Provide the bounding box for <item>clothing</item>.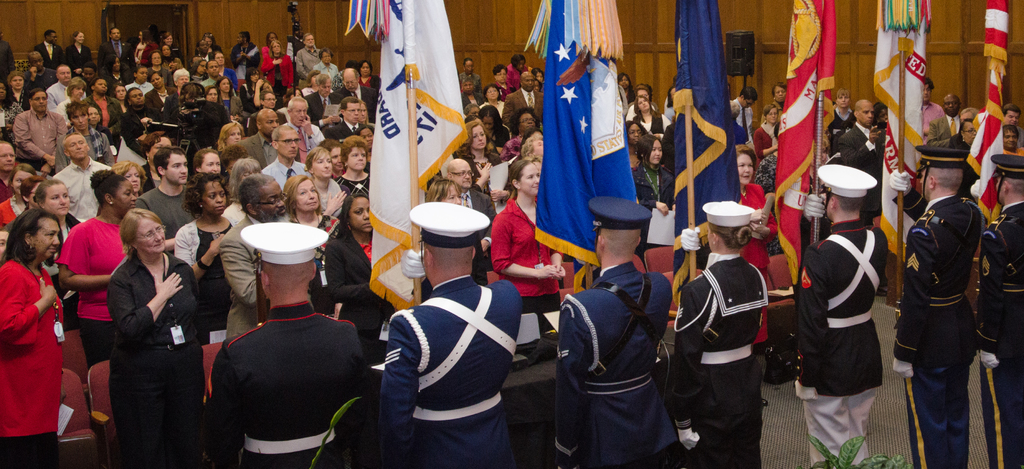
554, 262, 683, 468.
